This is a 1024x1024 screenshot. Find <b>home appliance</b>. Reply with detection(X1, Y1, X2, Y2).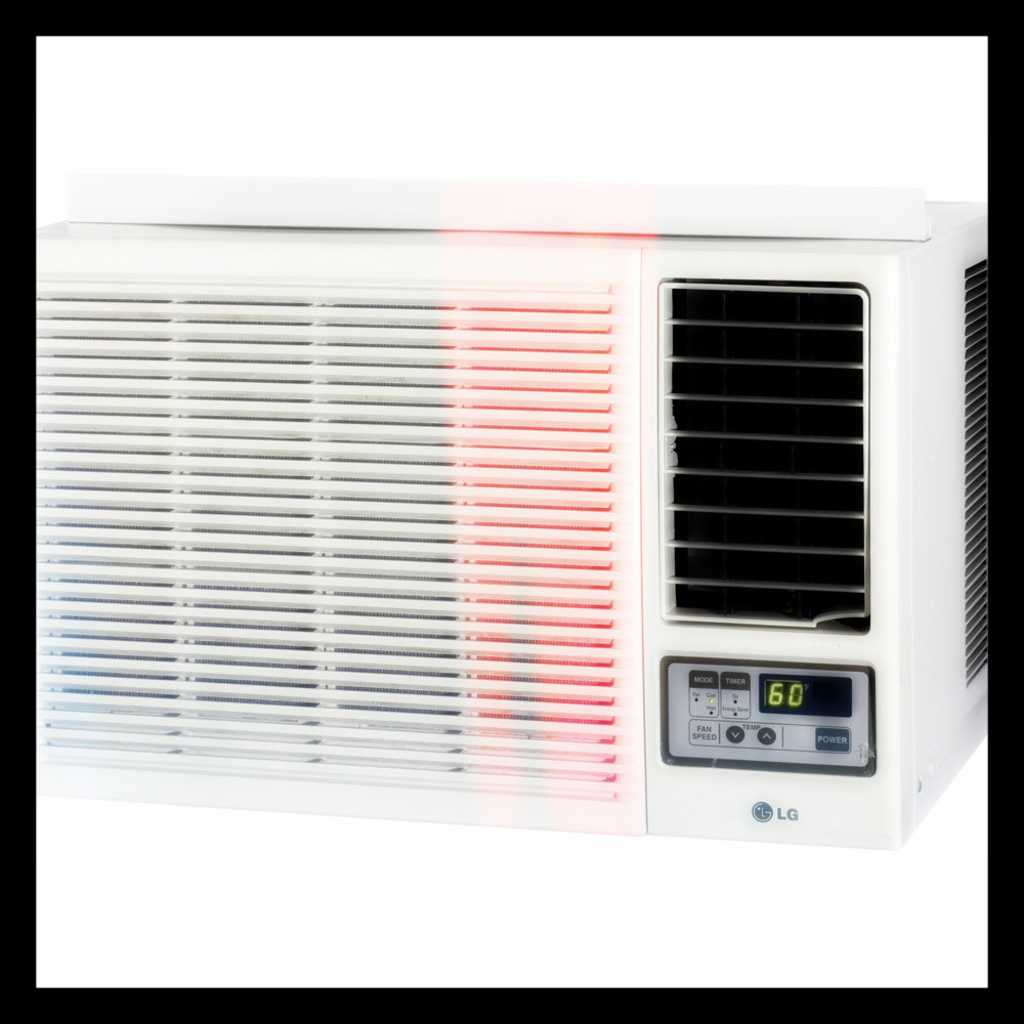
detection(0, 115, 987, 938).
